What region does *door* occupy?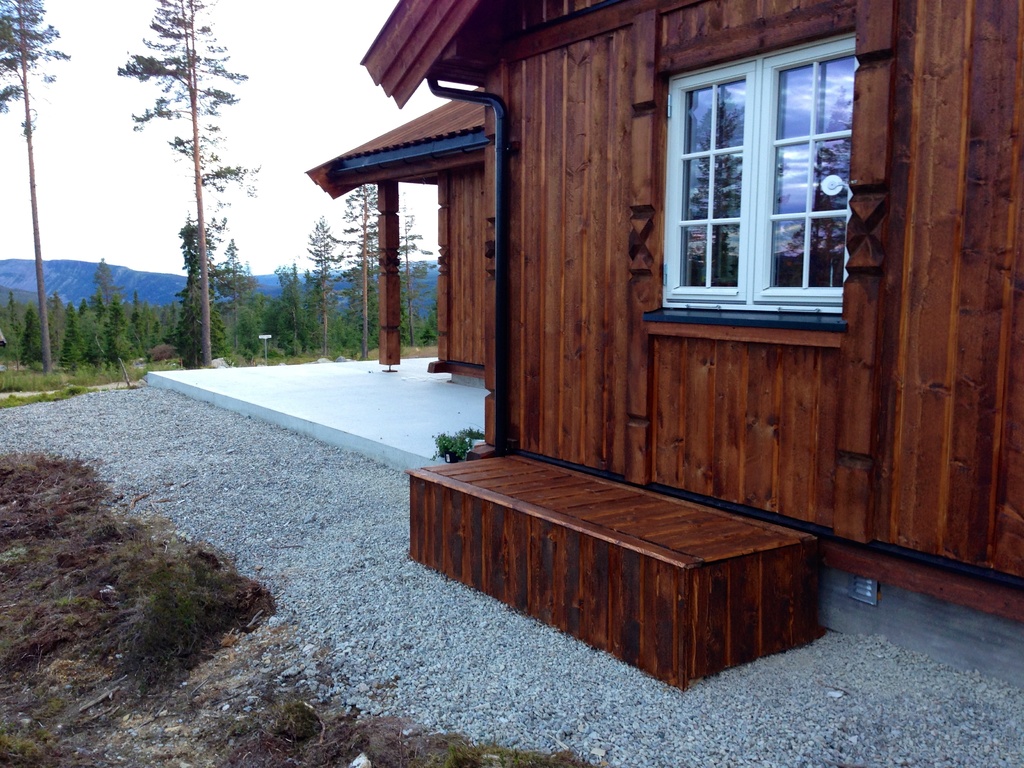
[x1=451, y1=160, x2=485, y2=366].
